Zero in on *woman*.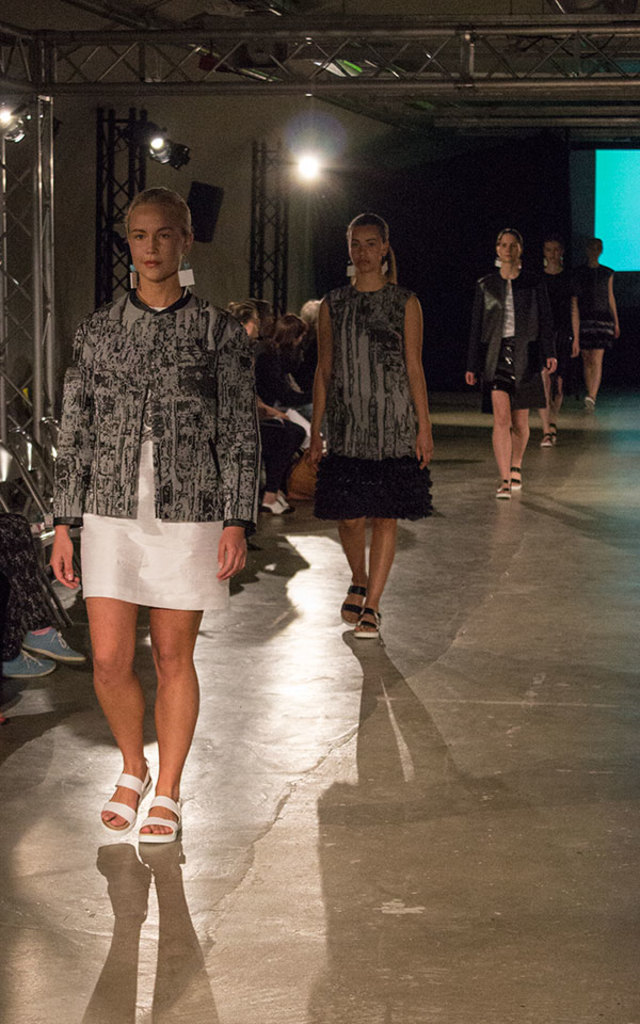
Zeroed in: select_region(534, 231, 564, 446).
